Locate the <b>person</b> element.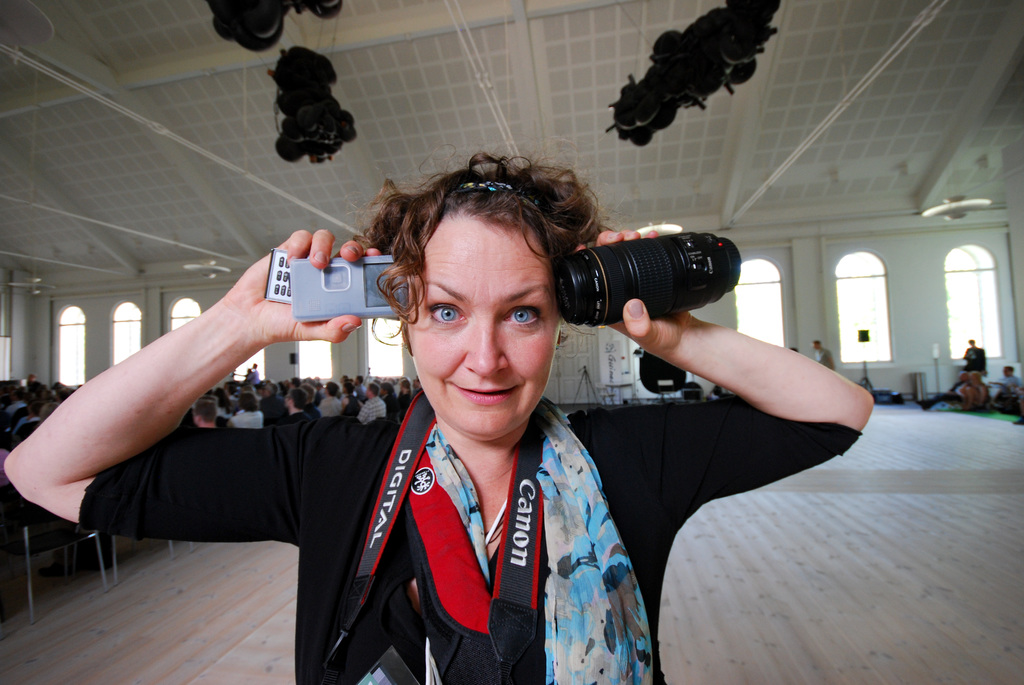
Element bbox: box=[975, 371, 993, 417].
